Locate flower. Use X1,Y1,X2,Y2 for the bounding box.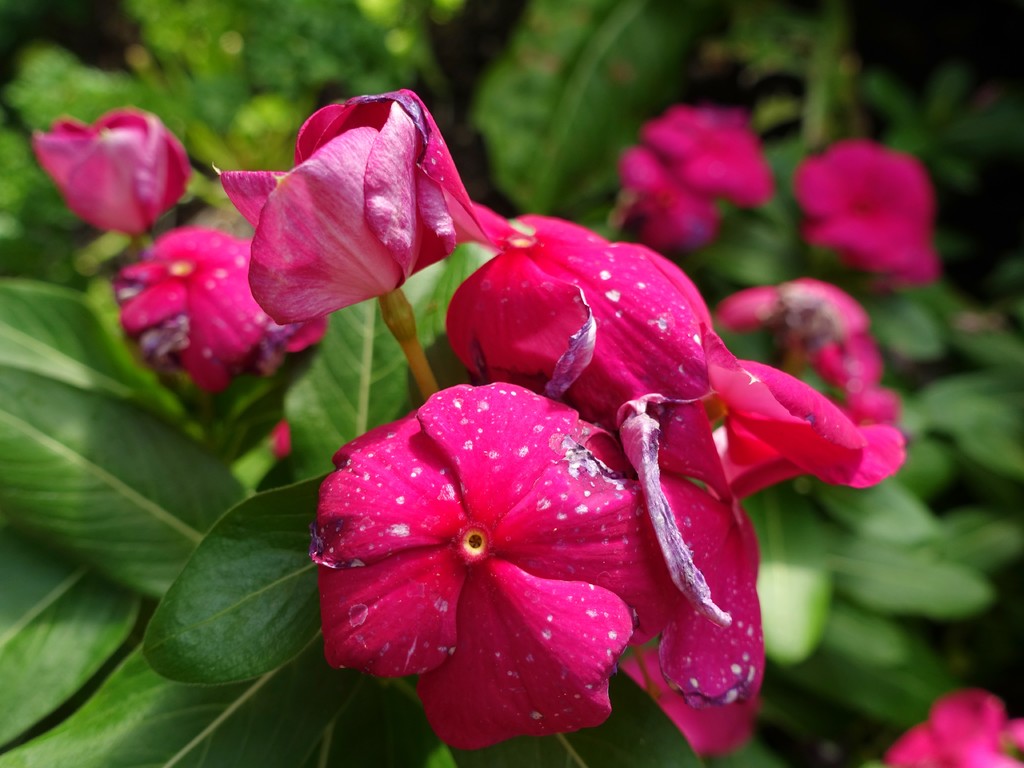
213,92,525,326.
